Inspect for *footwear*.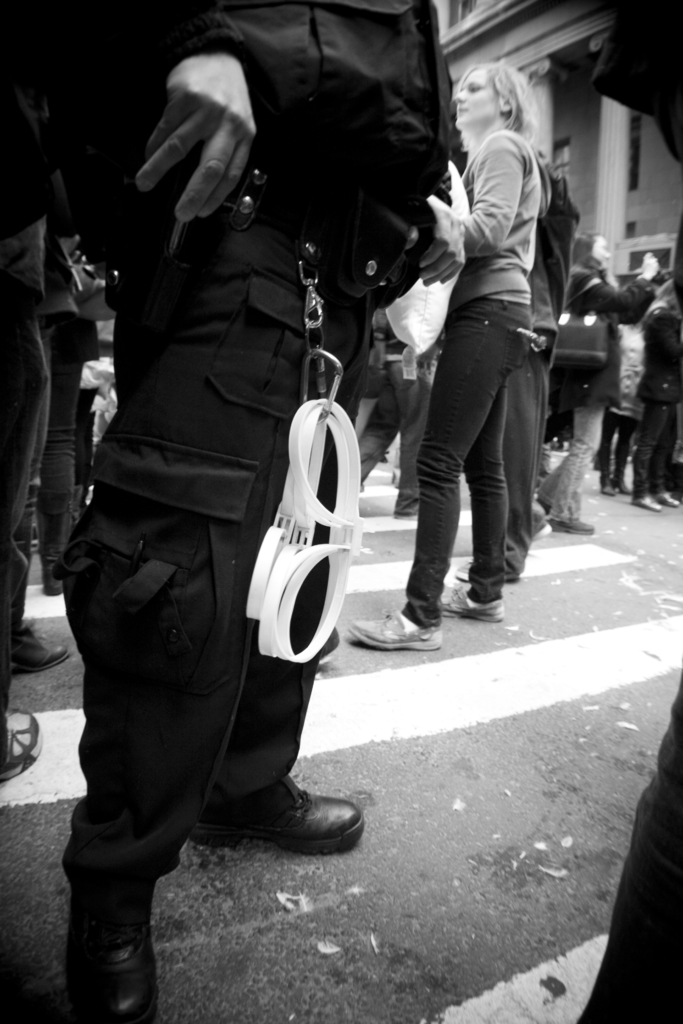
Inspection: box=[553, 520, 593, 534].
